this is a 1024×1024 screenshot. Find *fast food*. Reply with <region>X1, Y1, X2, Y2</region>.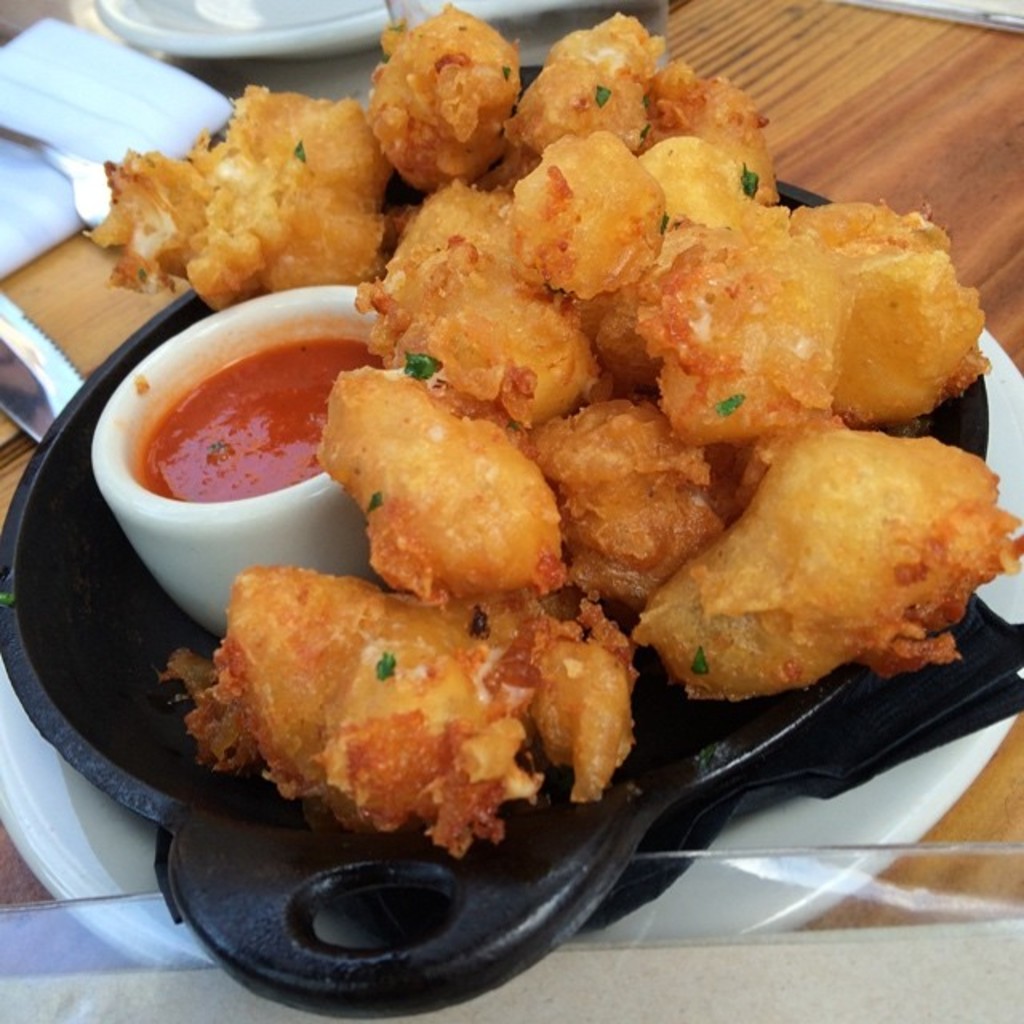
<region>146, 552, 688, 867</region>.
